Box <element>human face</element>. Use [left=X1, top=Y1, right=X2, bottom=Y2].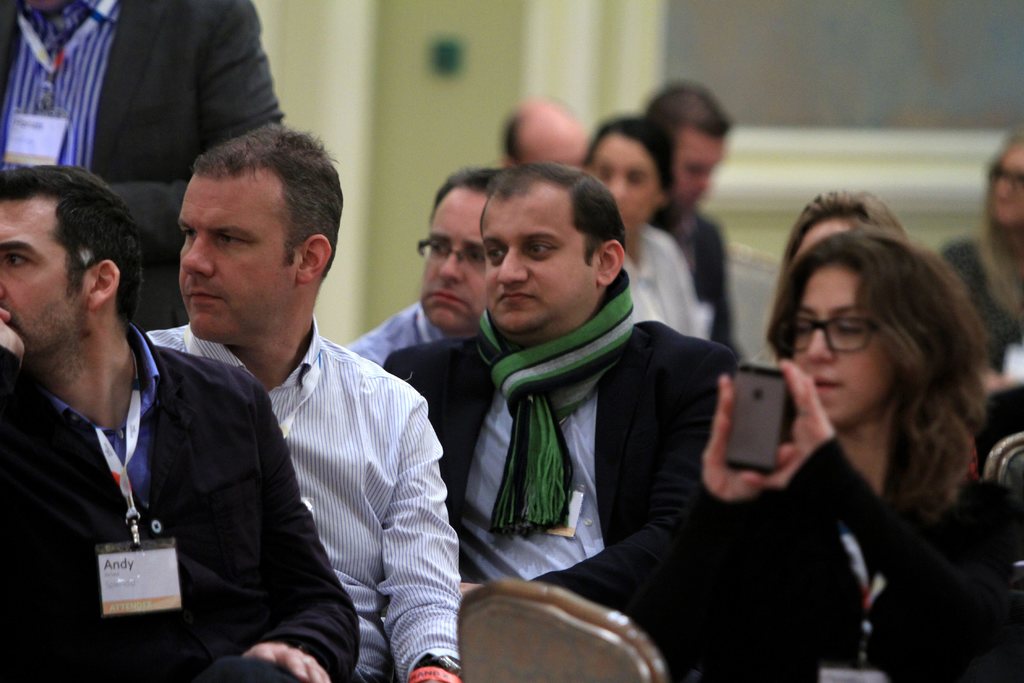
[left=417, top=188, right=490, bottom=333].
